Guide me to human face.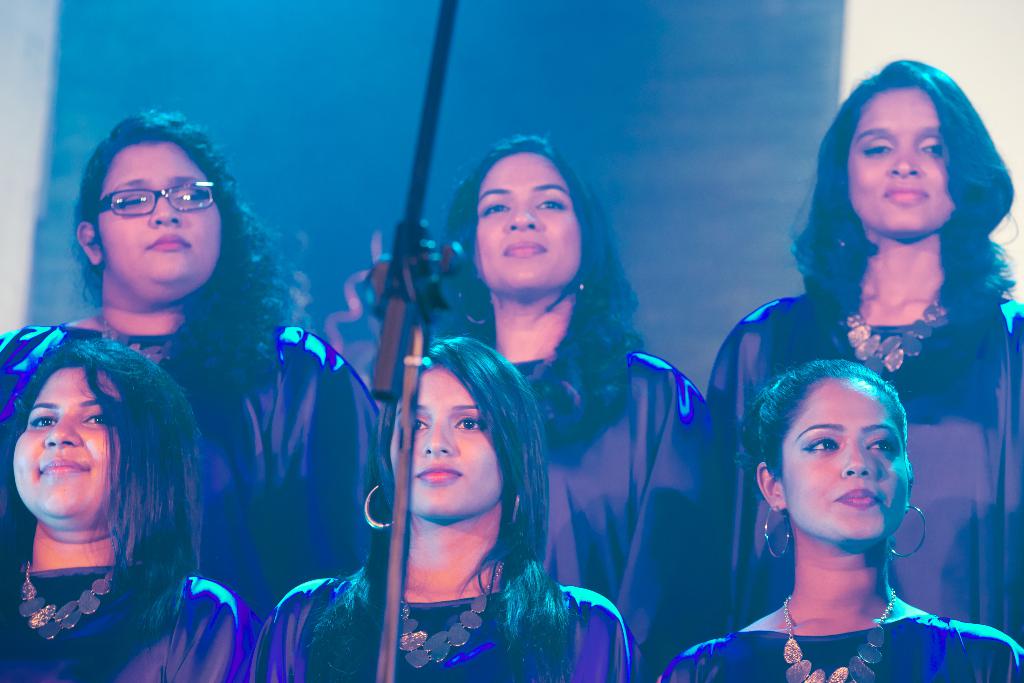
Guidance: <region>474, 150, 584, 295</region>.
